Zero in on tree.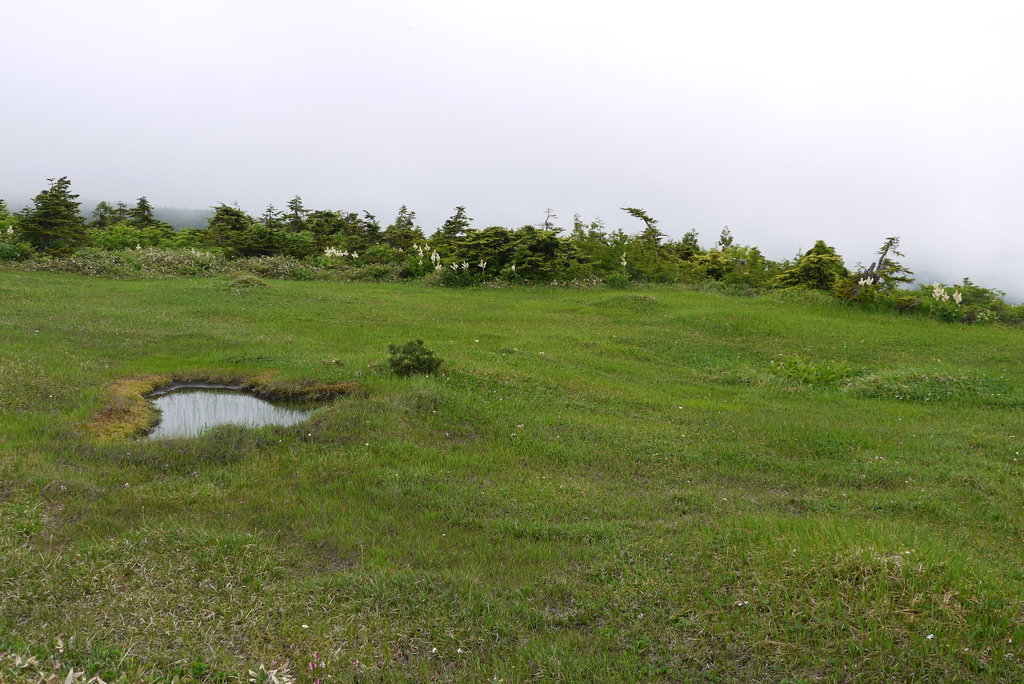
Zeroed in: locate(87, 197, 129, 235).
